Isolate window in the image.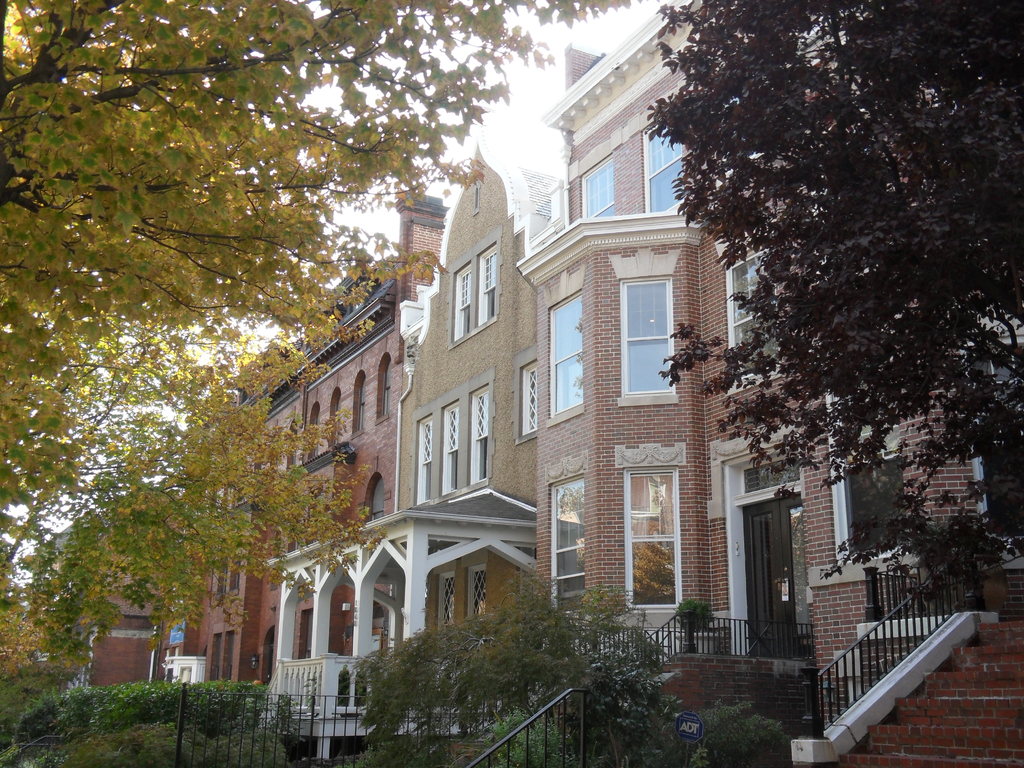
Isolated region: 550/475/588/619.
